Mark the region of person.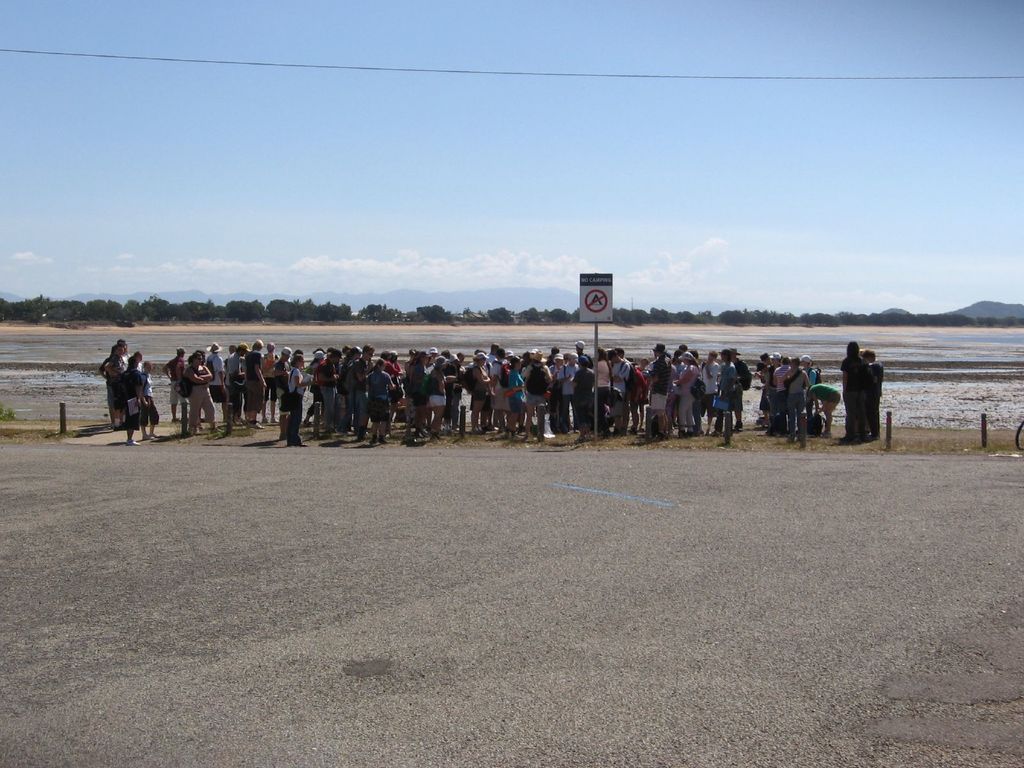
Region: region(673, 352, 698, 438).
